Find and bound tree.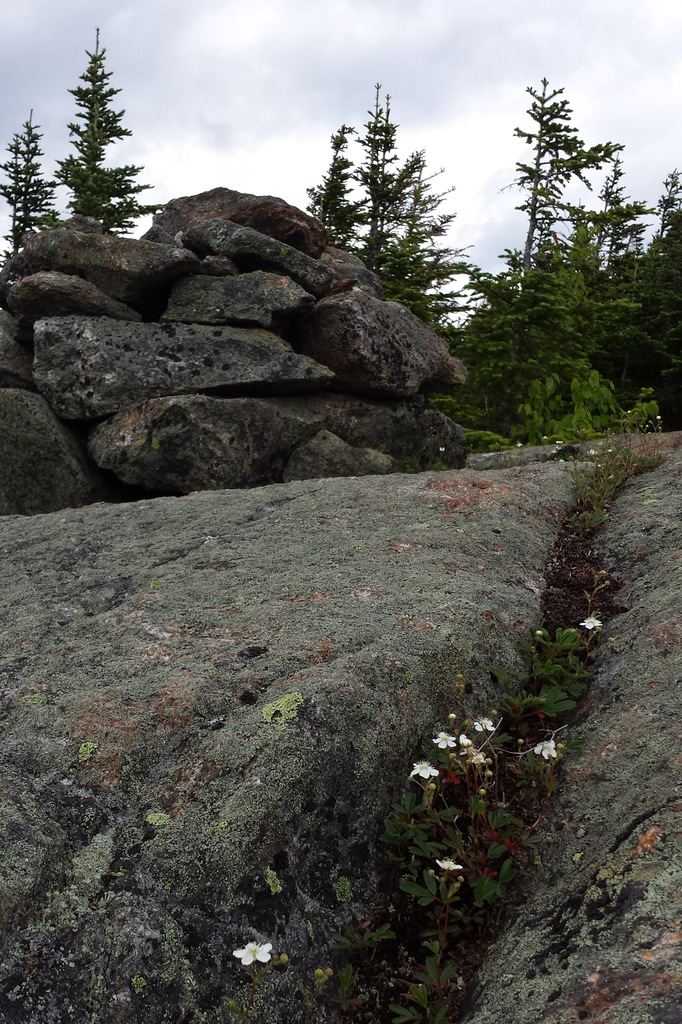
Bound: crop(303, 116, 377, 246).
